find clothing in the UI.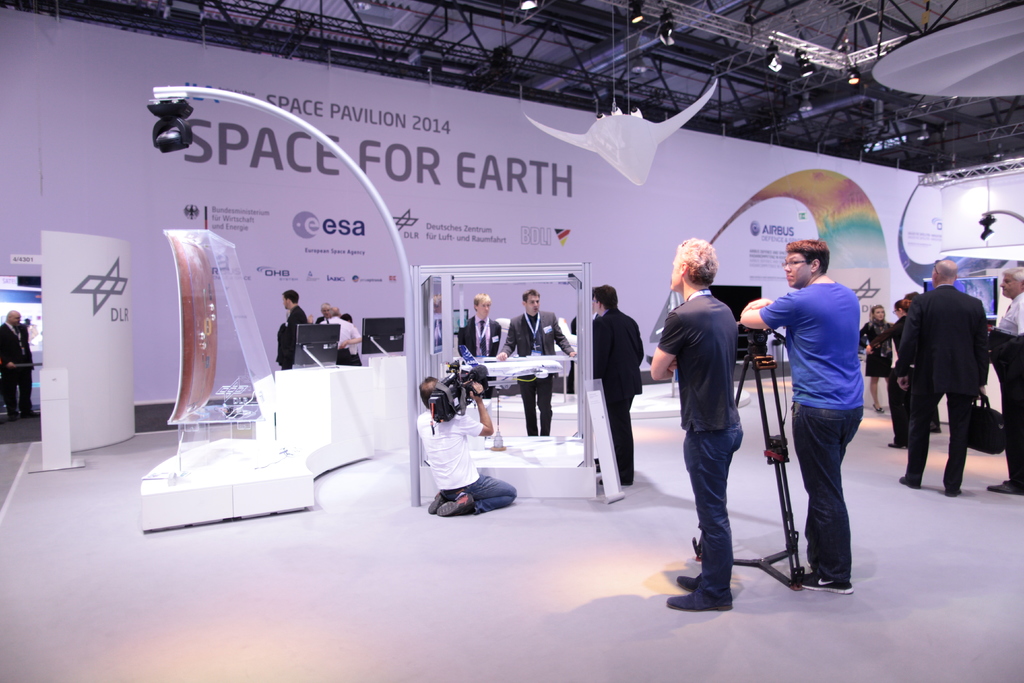
UI element at bbox=(0, 315, 39, 415).
